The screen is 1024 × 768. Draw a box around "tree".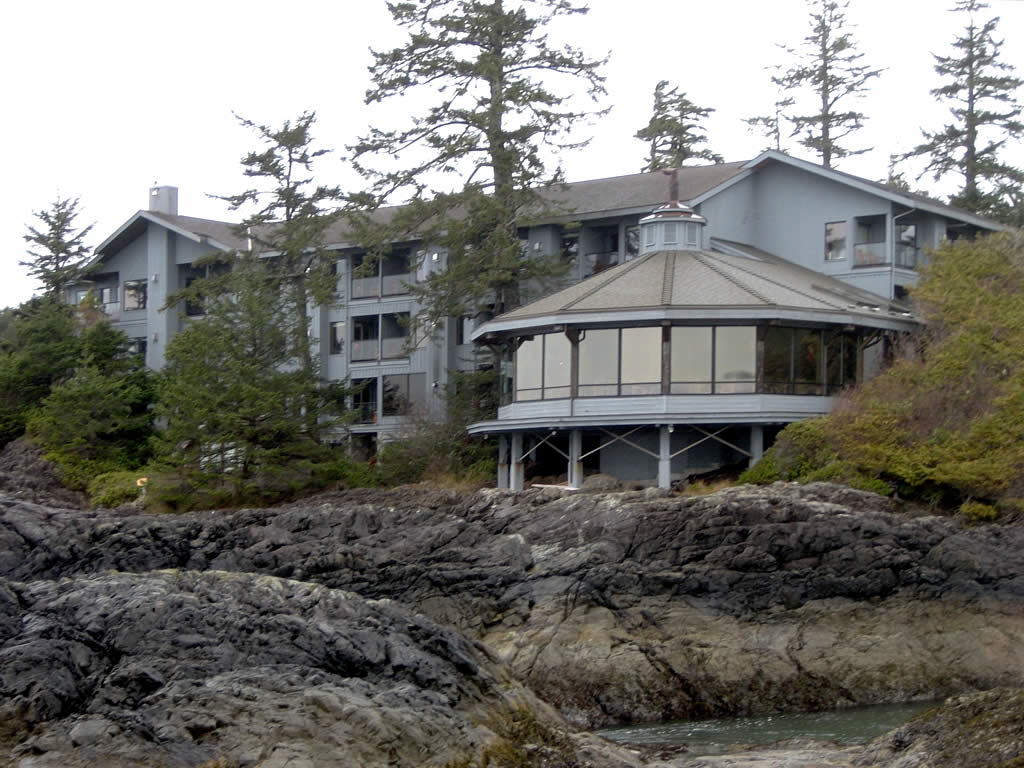
[left=16, top=194, right=103, bottom=319].
